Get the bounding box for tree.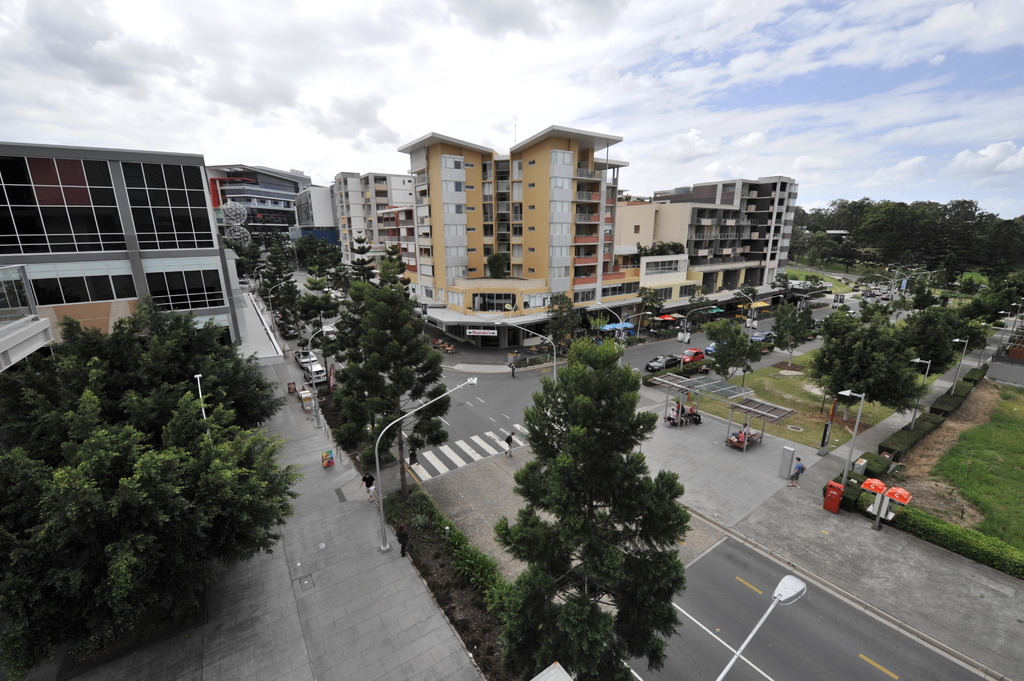
{"left": 0, "top": 304, "right": 305, "bottom": 423}.
